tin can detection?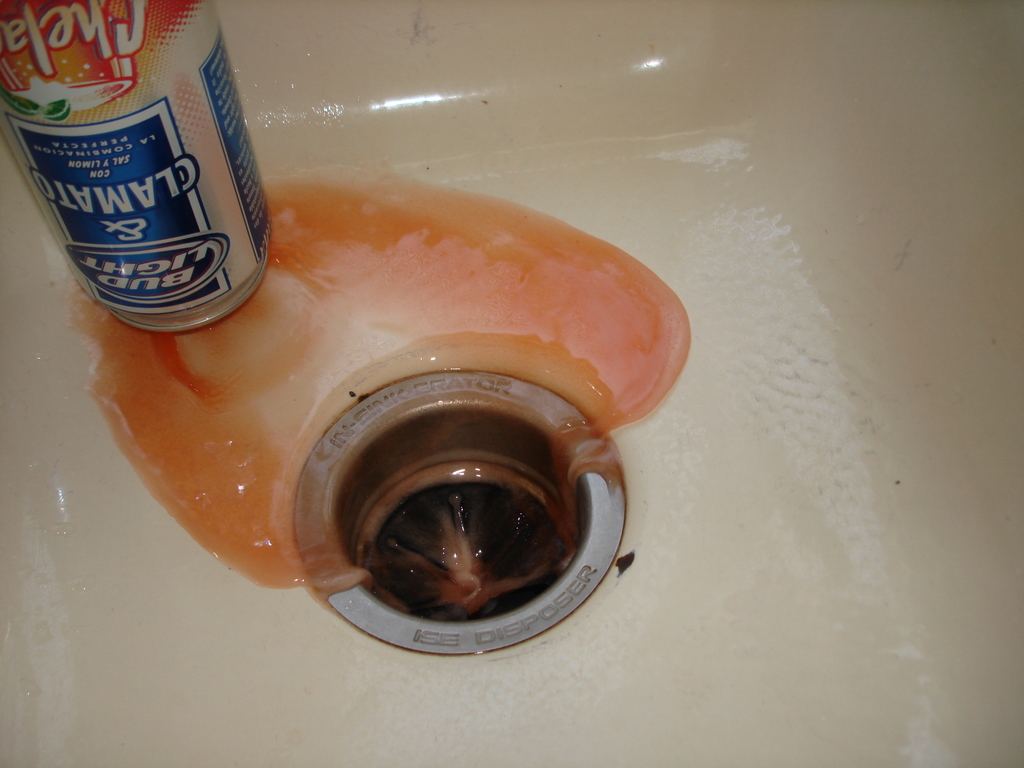
[0, 0, 272, 333]
